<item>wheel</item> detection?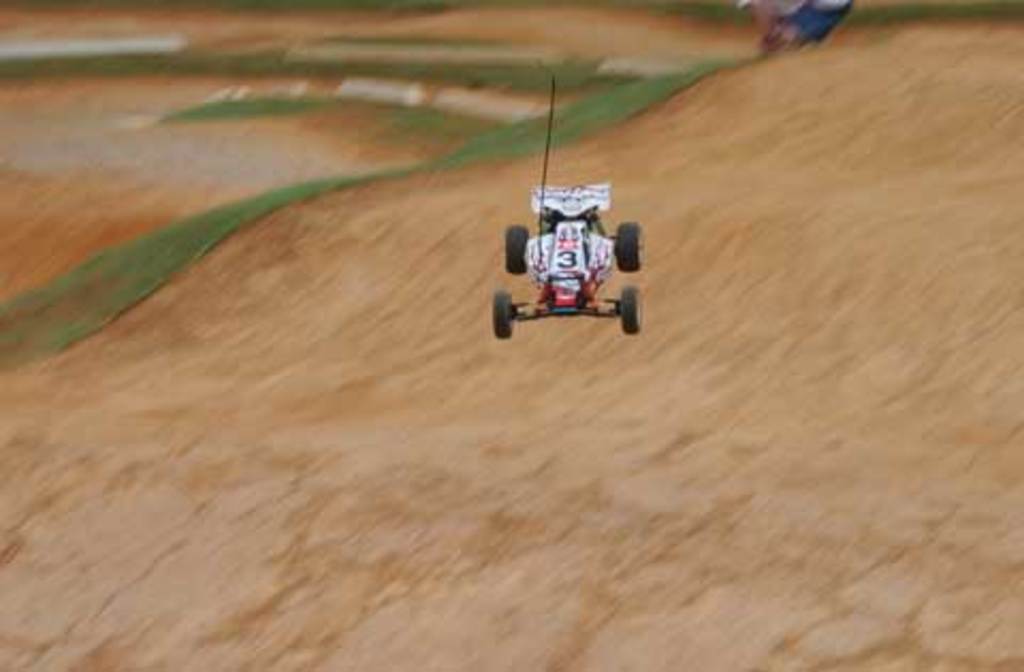
493/284/514/339
